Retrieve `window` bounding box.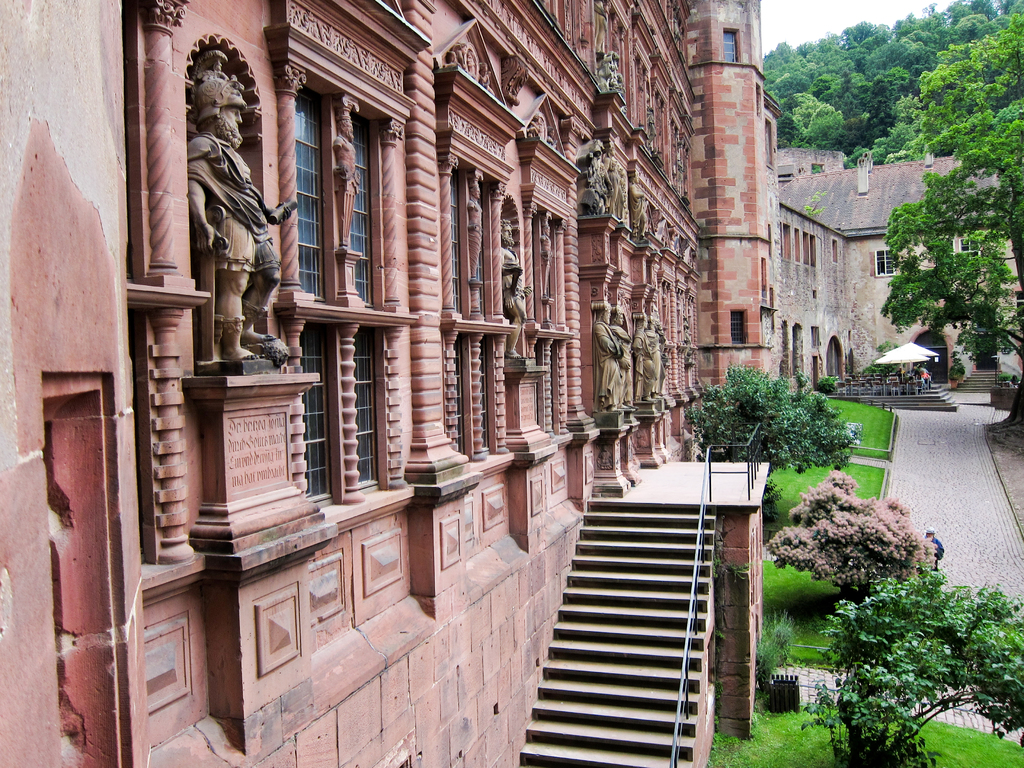
Bounding box: (805, 230, 809, 264).
